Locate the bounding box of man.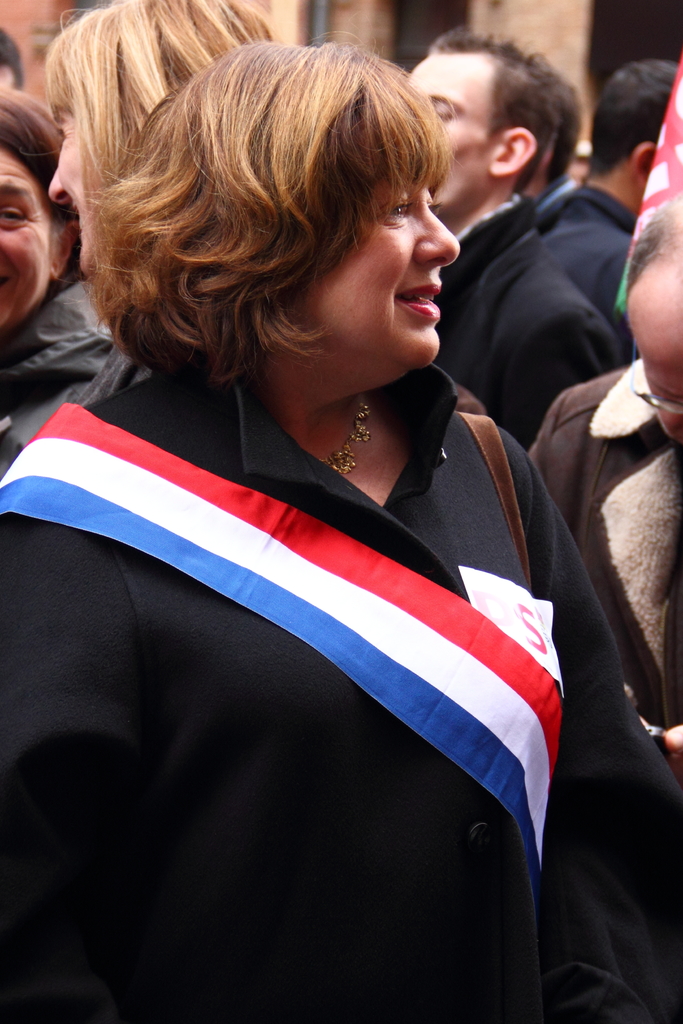
Bounding box: [left=515, top=71, right=583, bottom=213].
